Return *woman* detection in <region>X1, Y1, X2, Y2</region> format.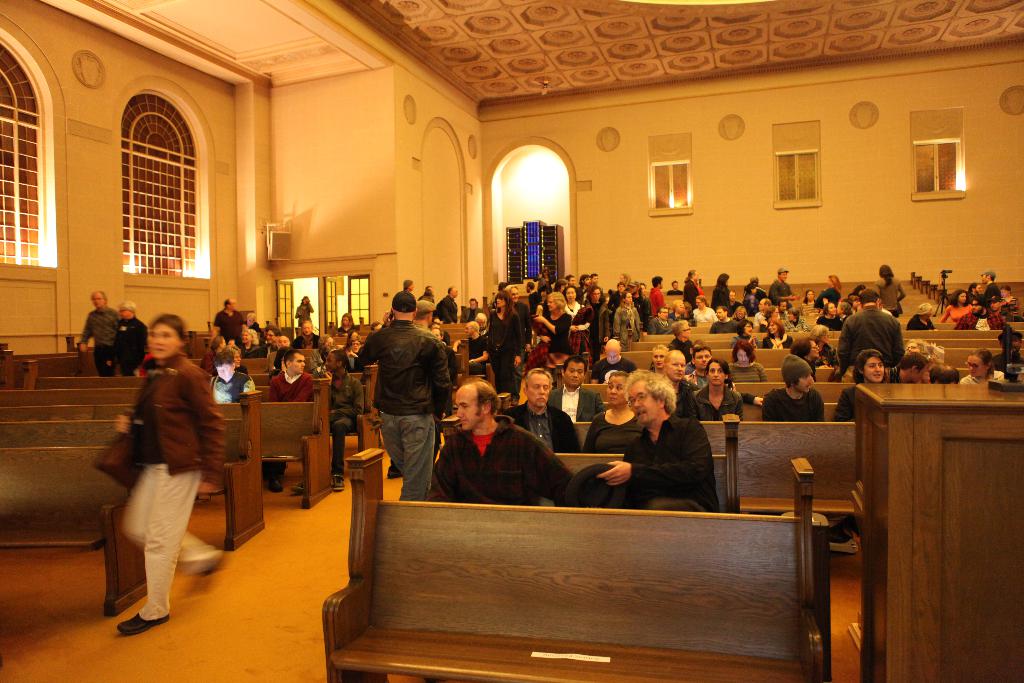
<region>727, 320, 756, 347</region>.
